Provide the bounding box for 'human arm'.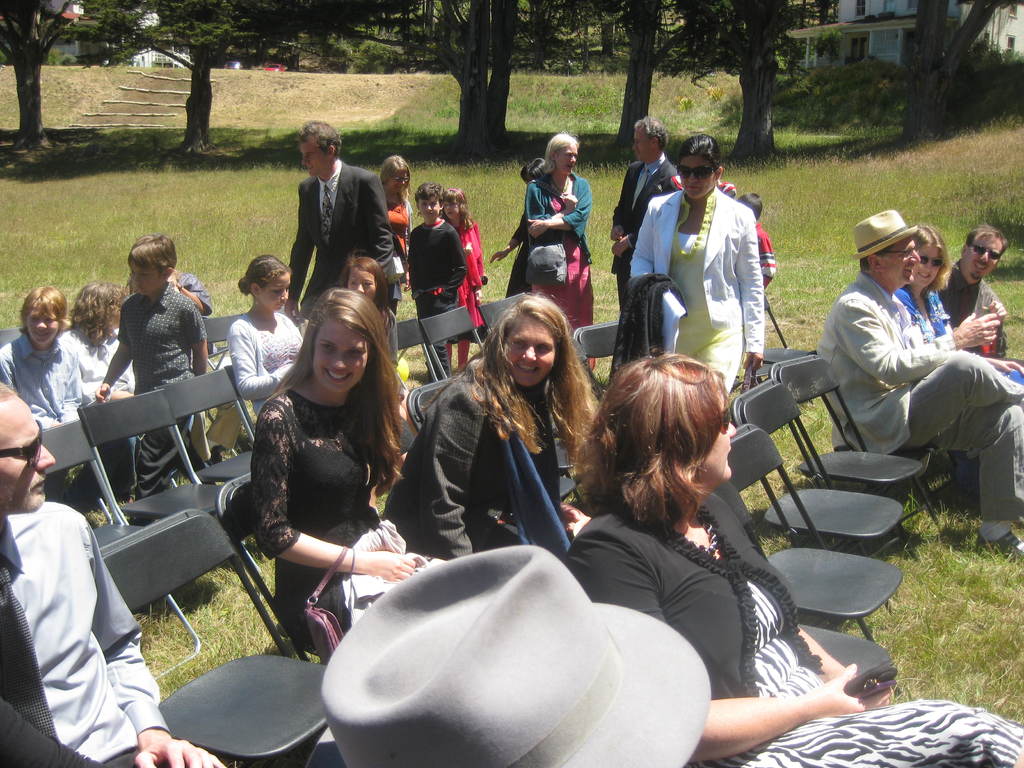
[428, 228, 469, 300].
